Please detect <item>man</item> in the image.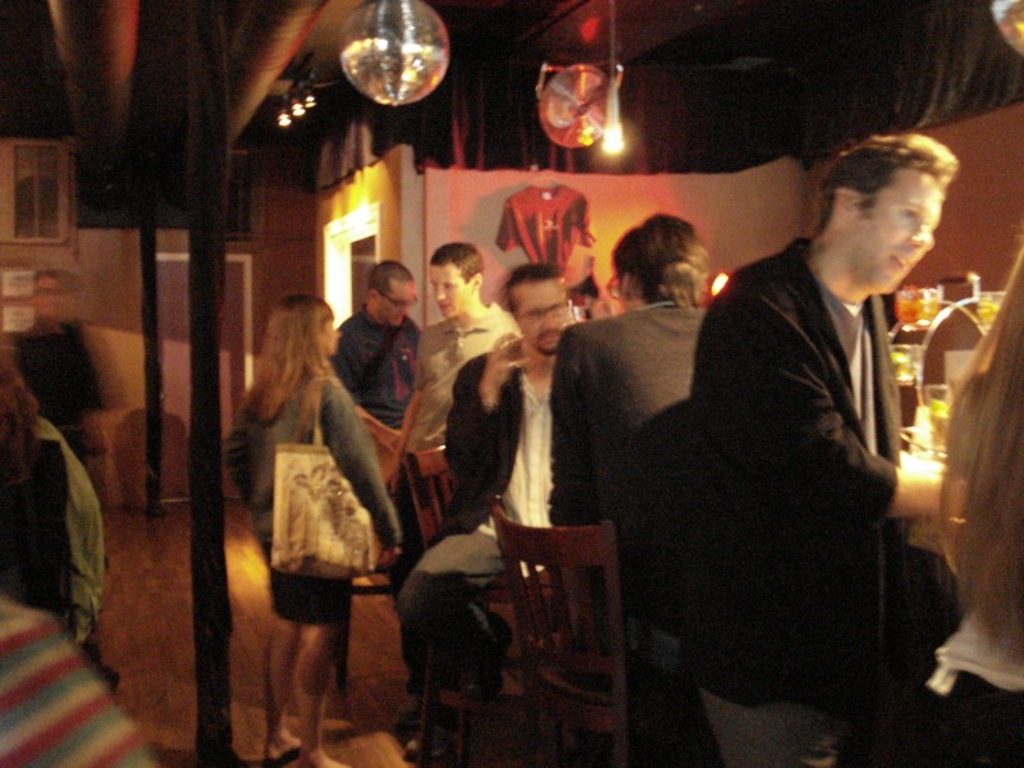
324 256 424 447.
